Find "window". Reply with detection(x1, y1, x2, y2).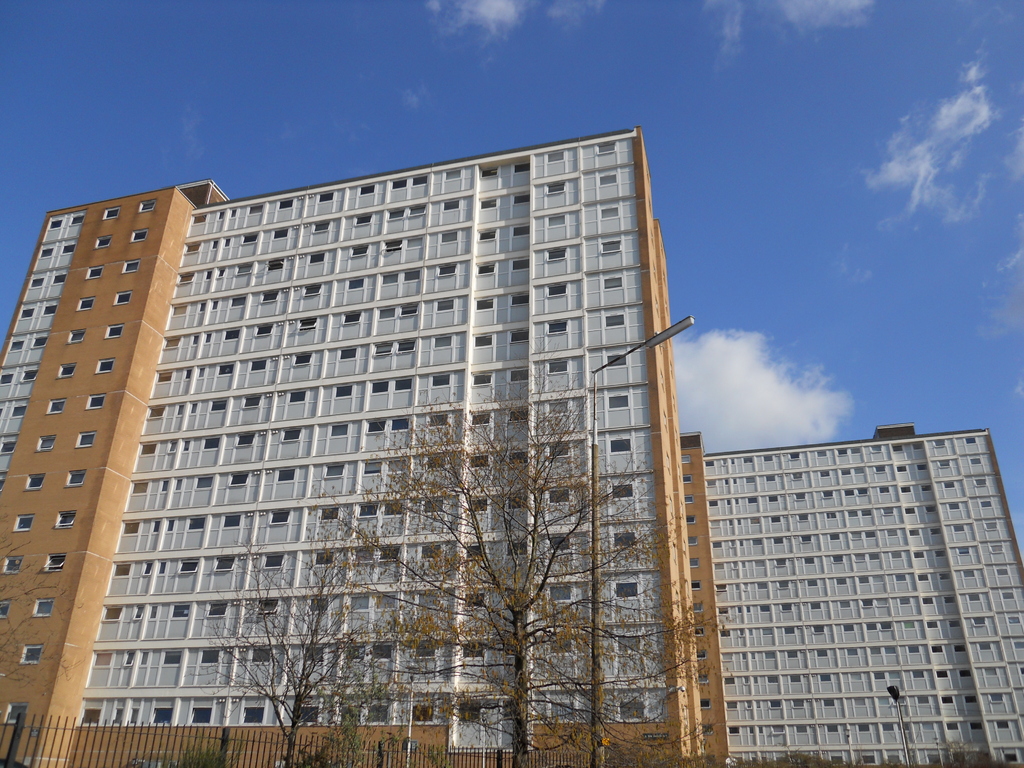
detection(164, 521, 173, 534).
